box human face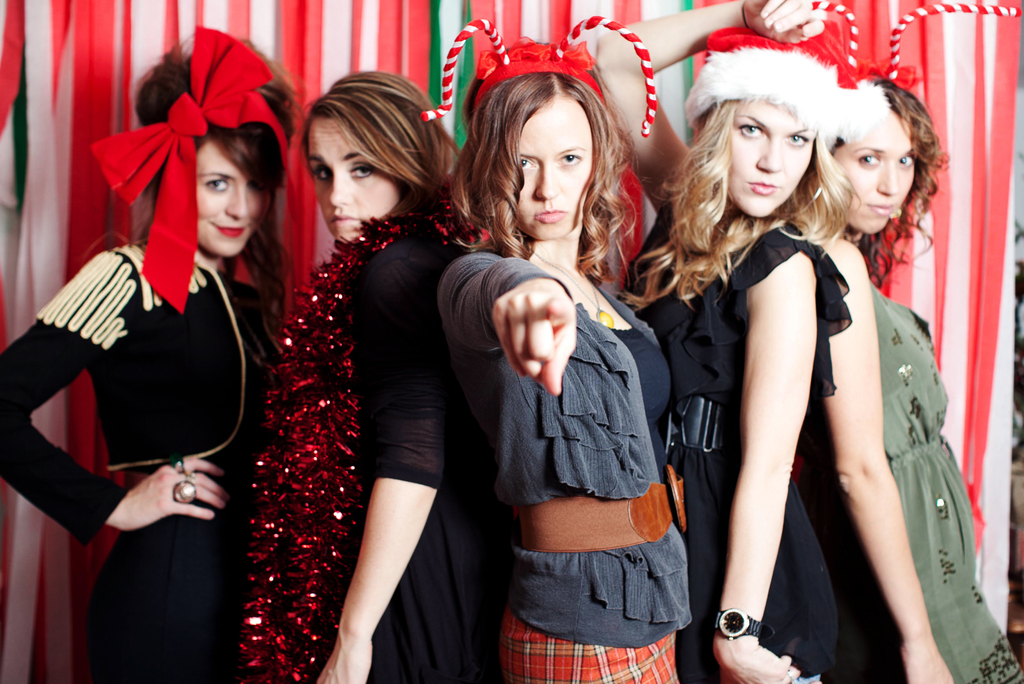
locate(515, 97, 596, 236)
